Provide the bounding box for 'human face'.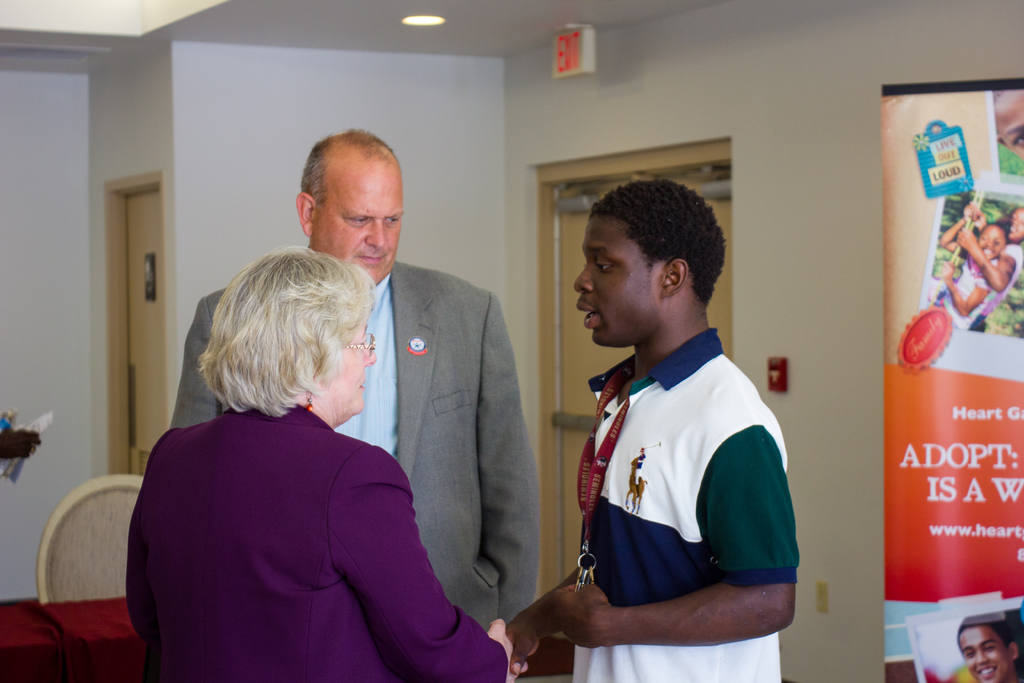
[566,217,657,346].
